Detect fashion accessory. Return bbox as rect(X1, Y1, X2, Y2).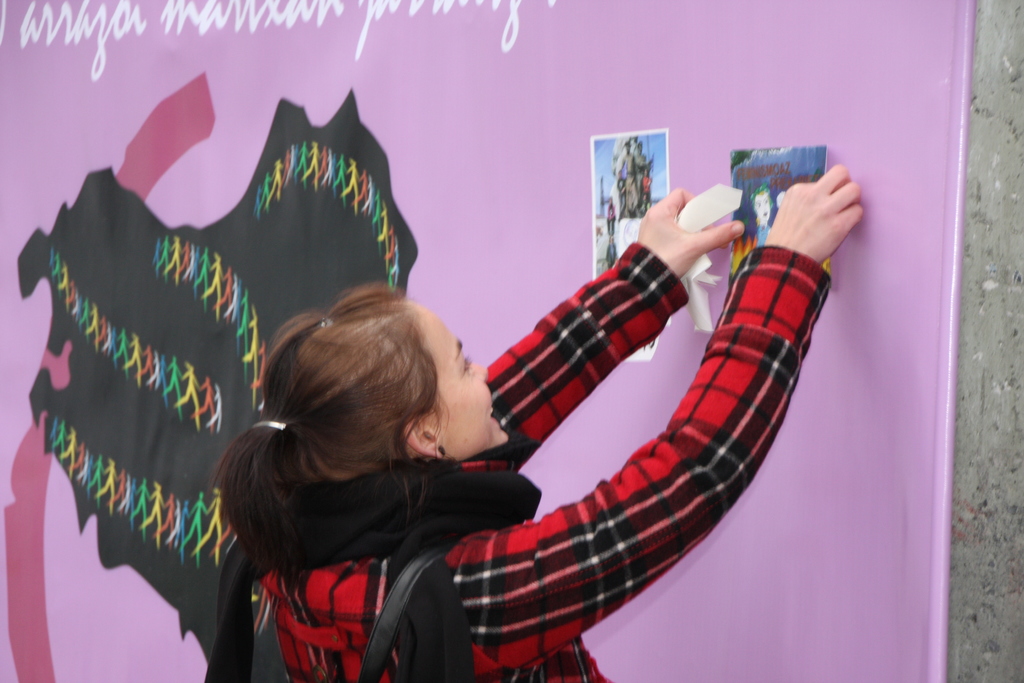
rect(202, 456, 541, 682).
